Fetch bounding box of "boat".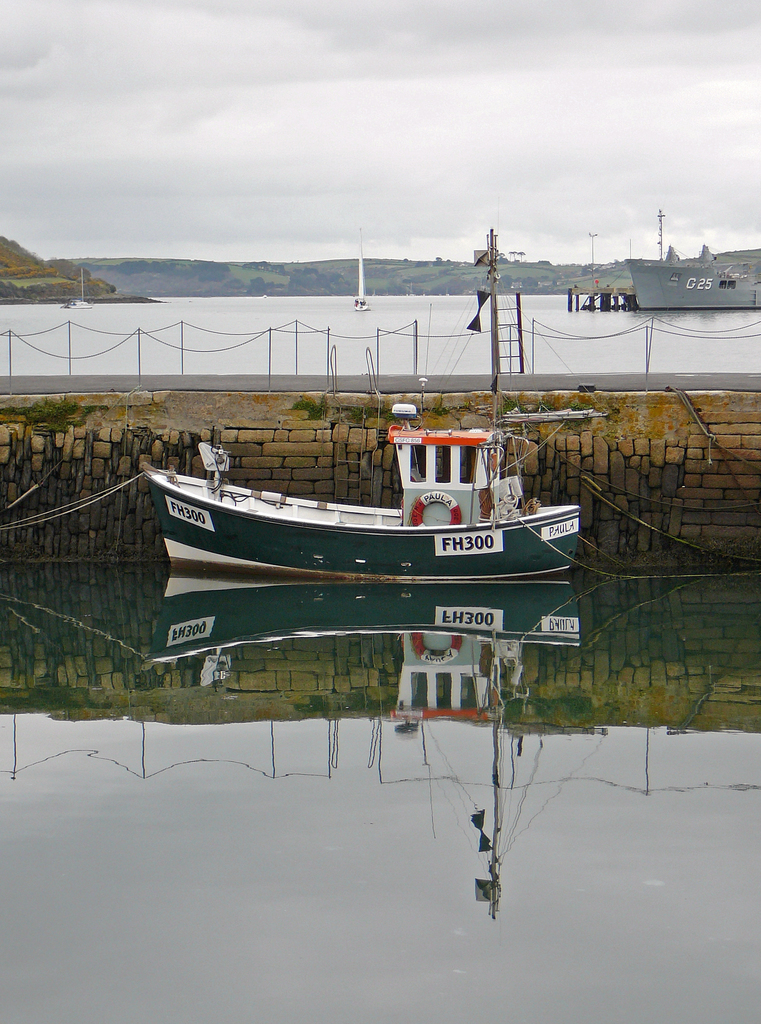
Bbox: <box>625,207,760,314</box>.
